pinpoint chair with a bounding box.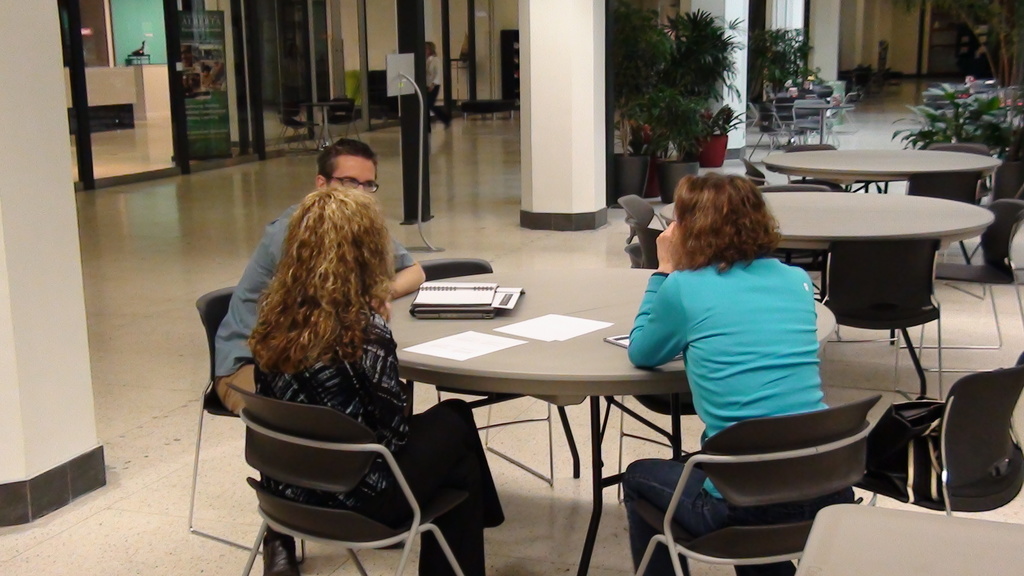
locate(794, 502, 1023, 575).
